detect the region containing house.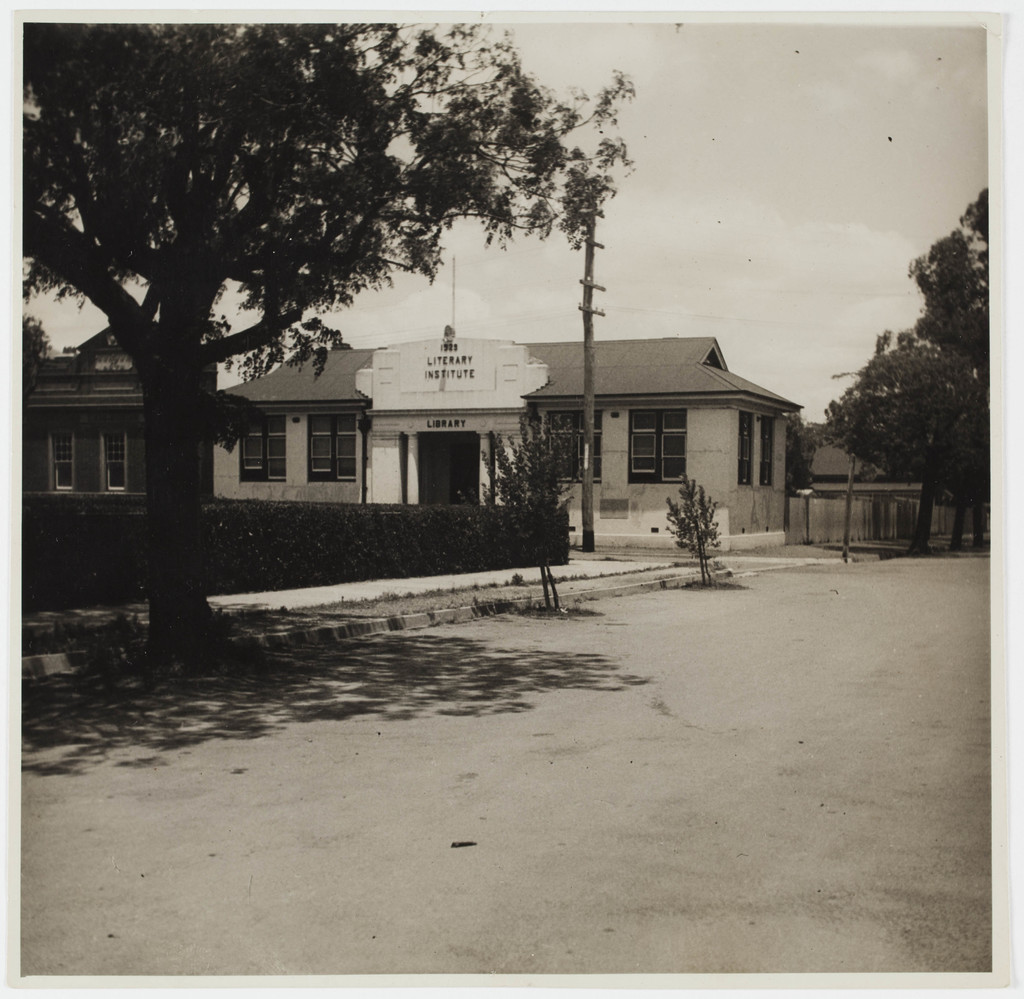
rect(225, 284, 806, 552).
